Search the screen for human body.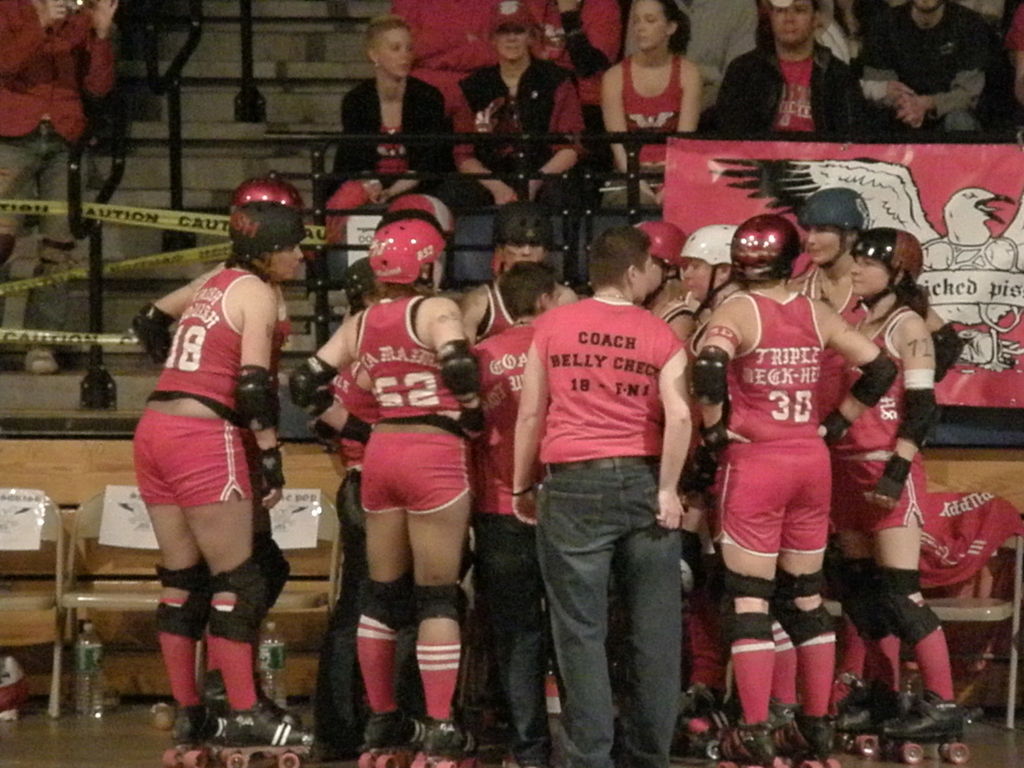
Found at <bbox>312, 79, 471, 247</bbox>.
